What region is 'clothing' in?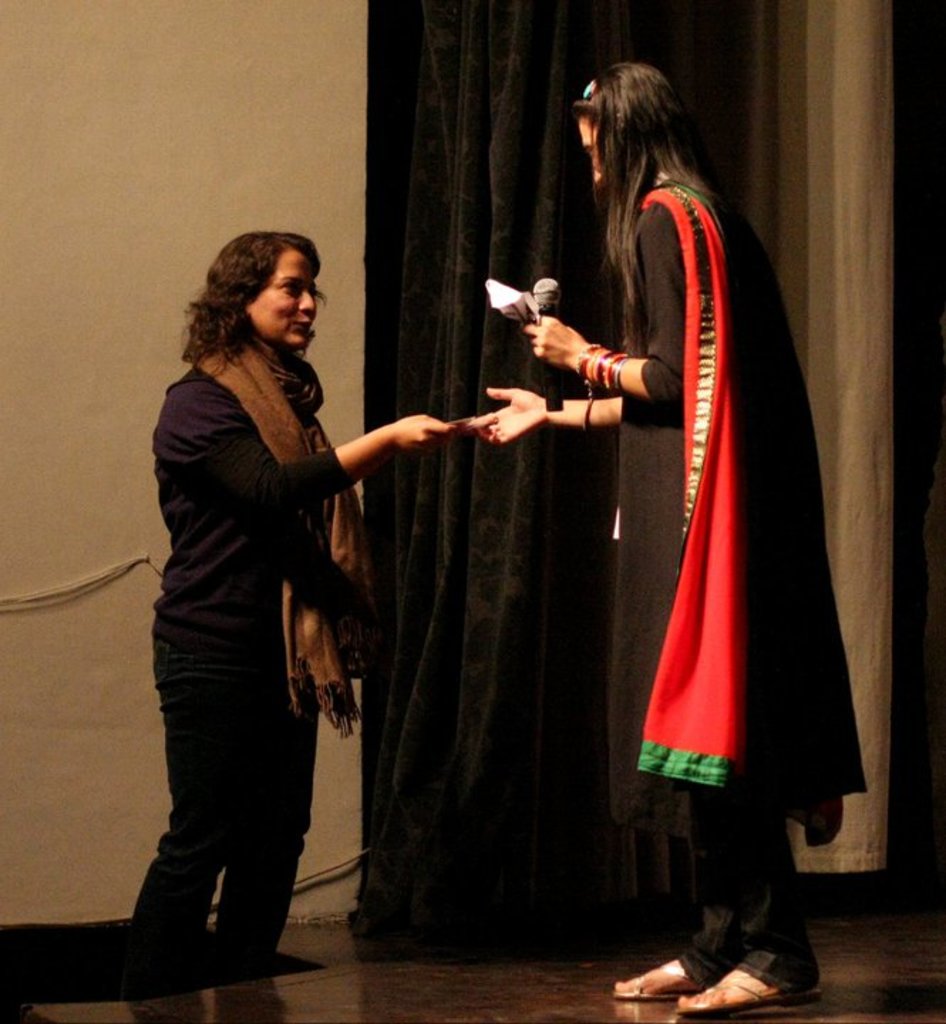
610/176/865/983.
